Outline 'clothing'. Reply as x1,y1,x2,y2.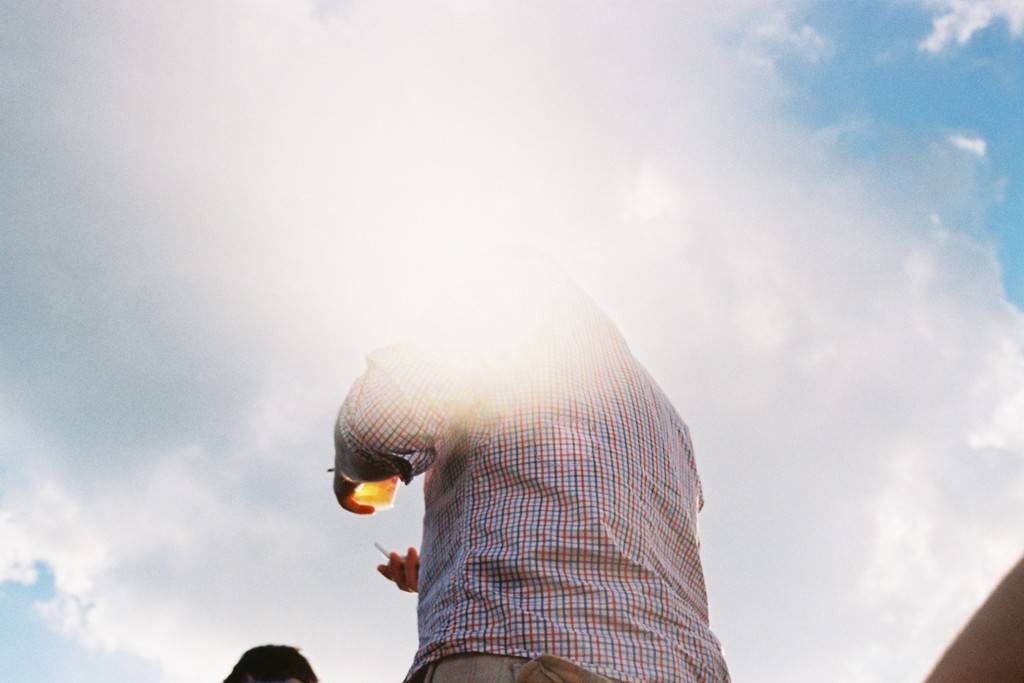
333,241,742,677.
